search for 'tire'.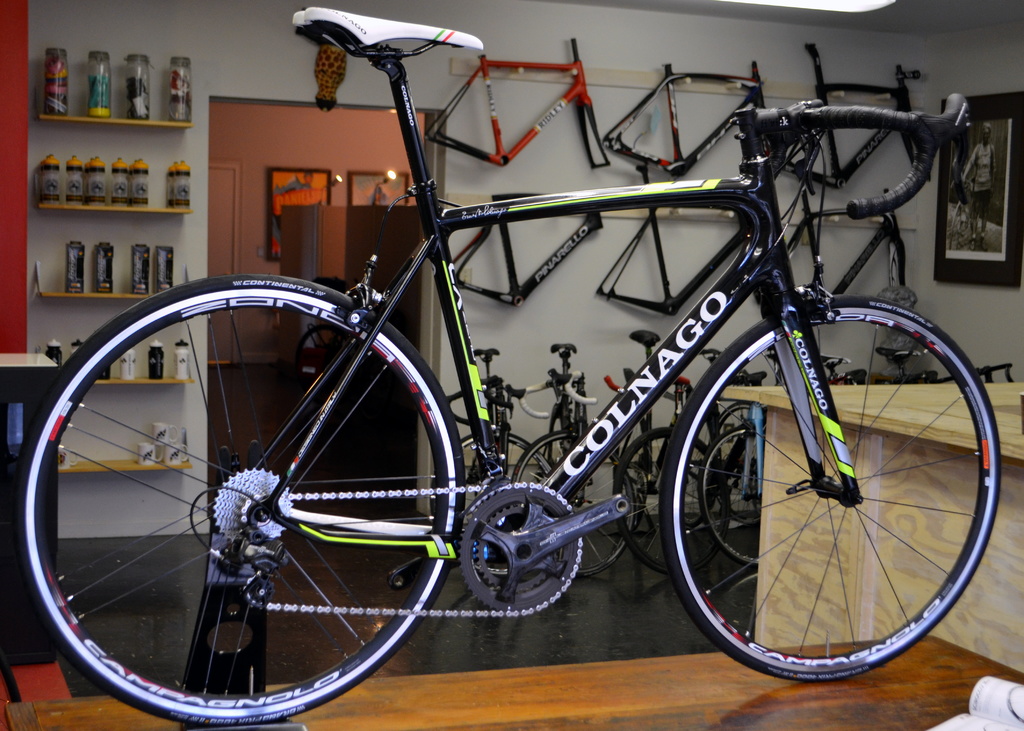
Found at <bbox>612, 427, 731, 573</bbox>.
